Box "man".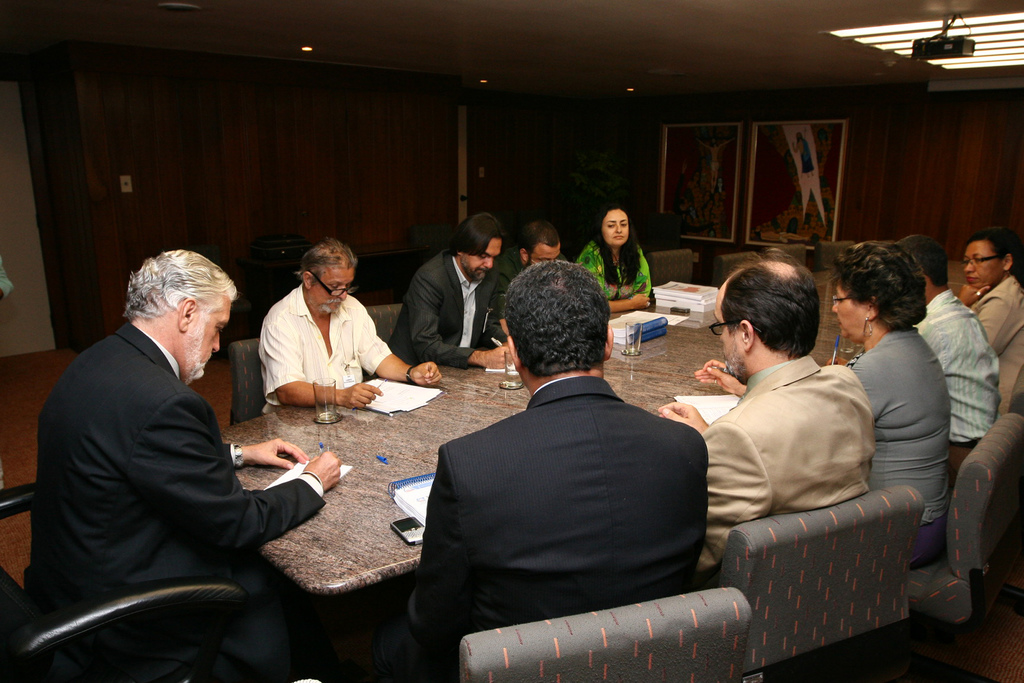
pyautogui.locateOnScreen(255, 236, 439, 411).
